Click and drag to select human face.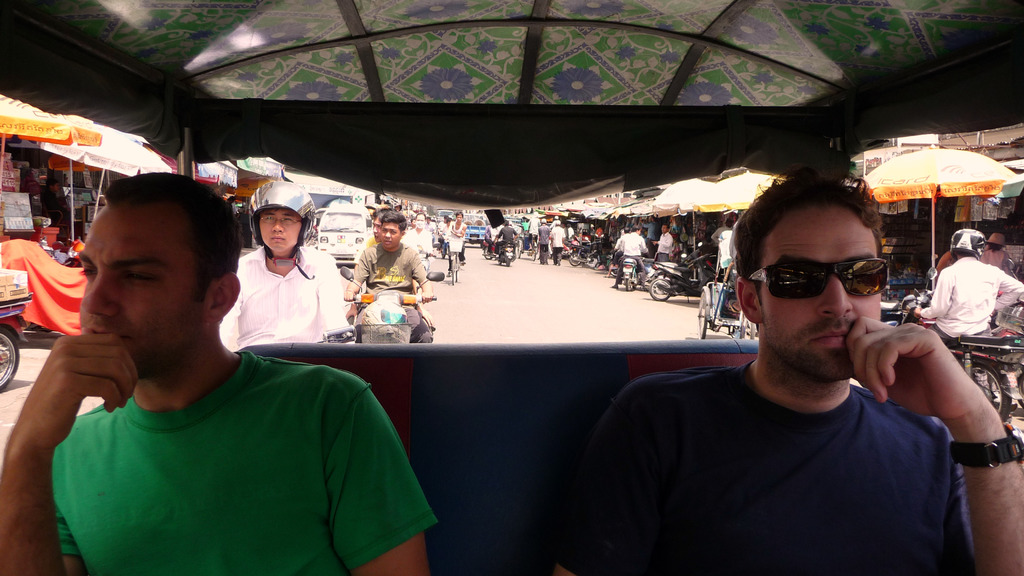
Selection: detection(650, 216, 655, 223).
